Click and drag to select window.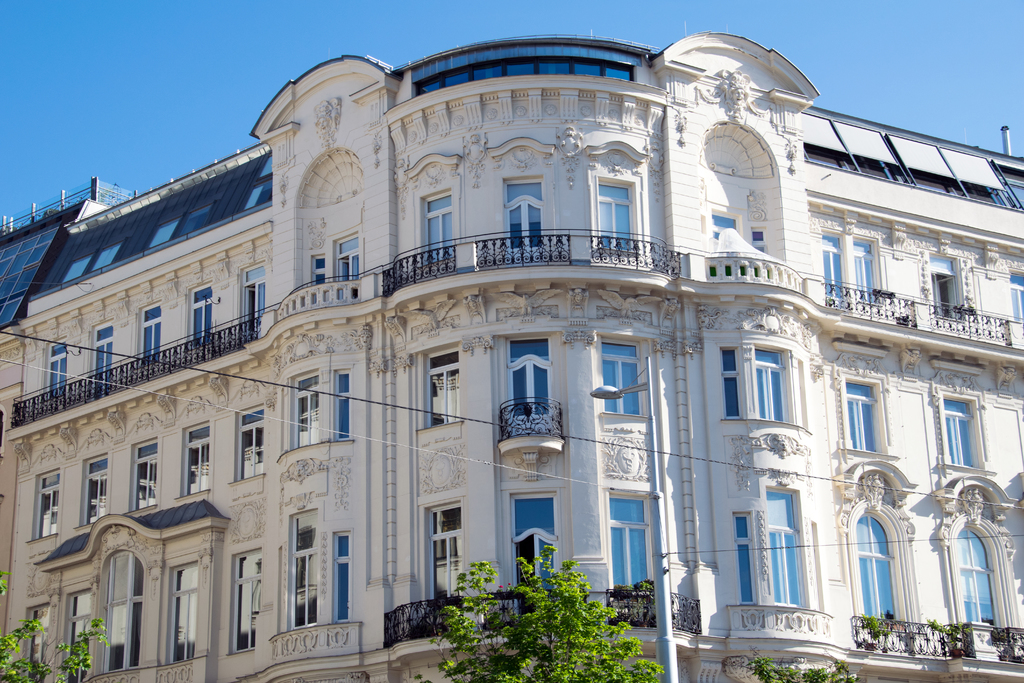
Selection: <region>229, 547, 269, 655</region>.
